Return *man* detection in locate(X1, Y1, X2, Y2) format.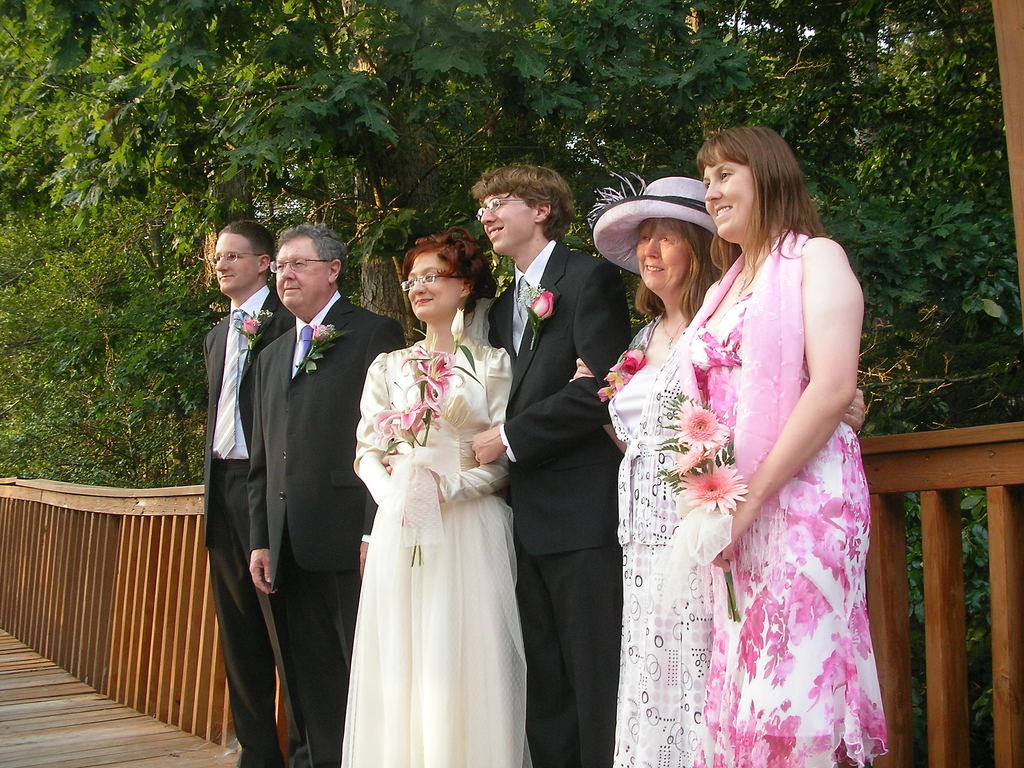
locate(482, 155, 650, 758).
